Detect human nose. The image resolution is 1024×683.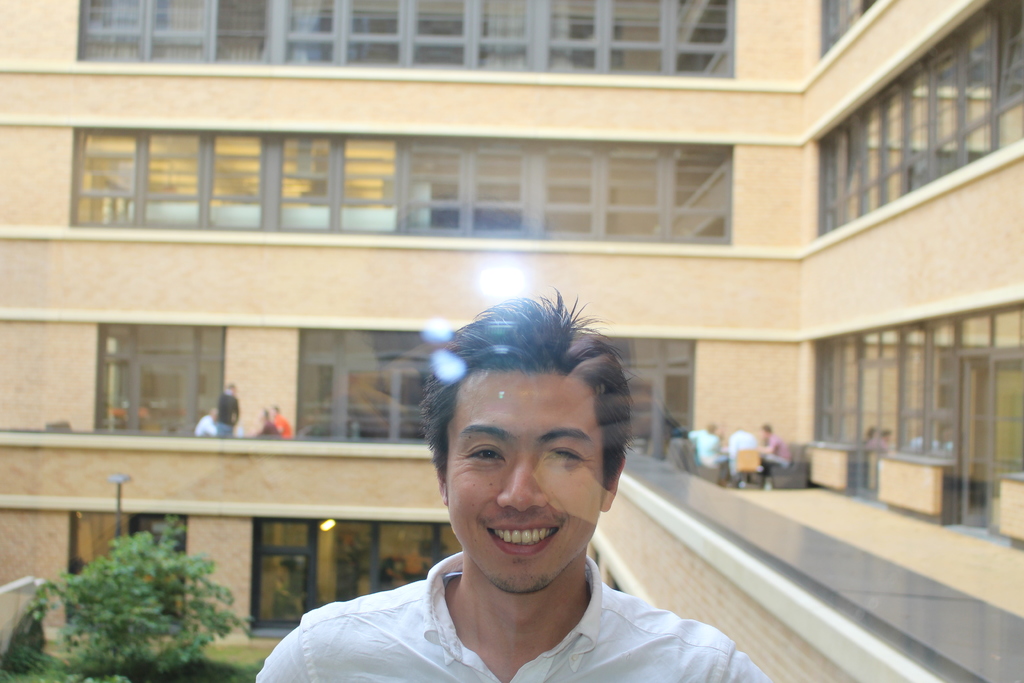
(left=488, top=450, right=548, bottom=512).
